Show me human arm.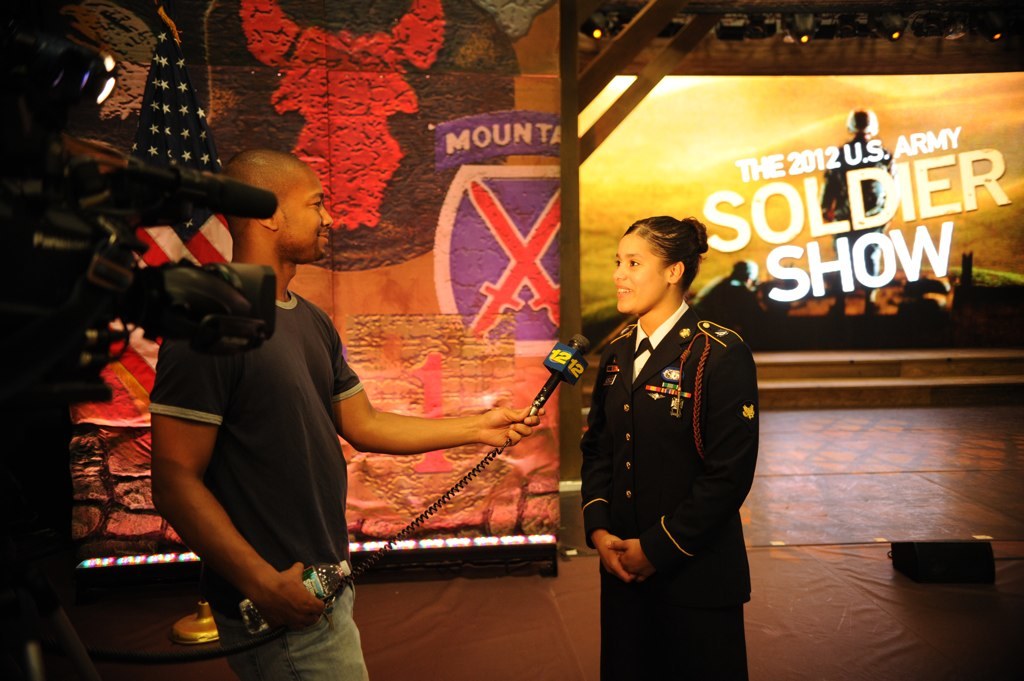
human arm is here: [x1=333, y1=328, x2=537, y2=450].
